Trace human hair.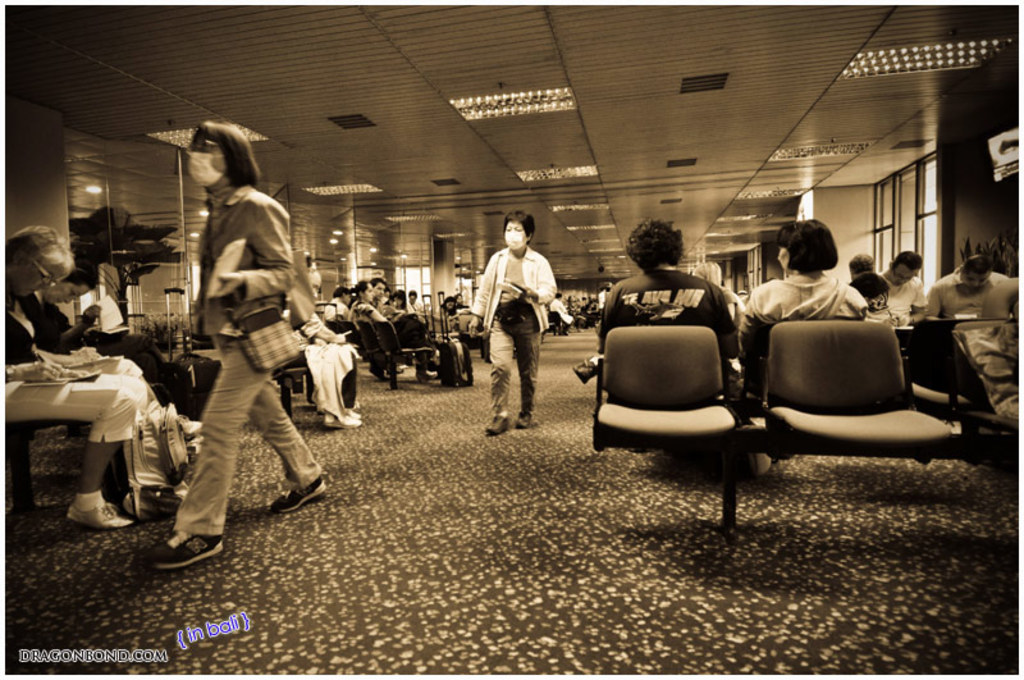
Traced to (453,293,461,302).
